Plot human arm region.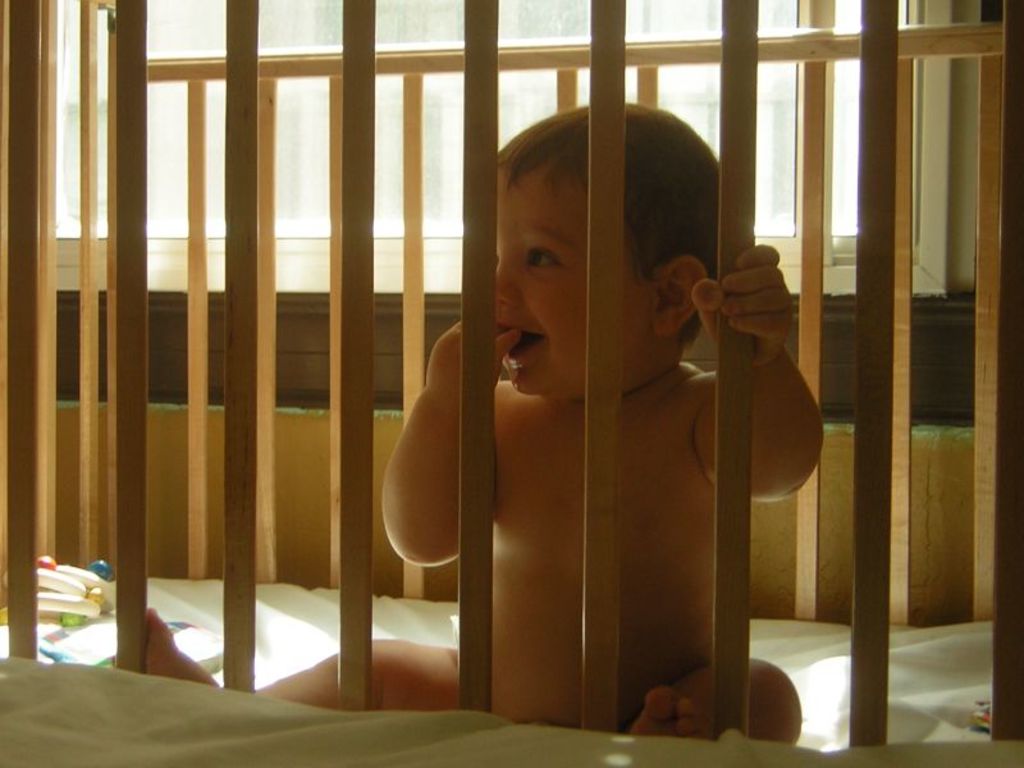
Plotted at 684:239:826:504.
